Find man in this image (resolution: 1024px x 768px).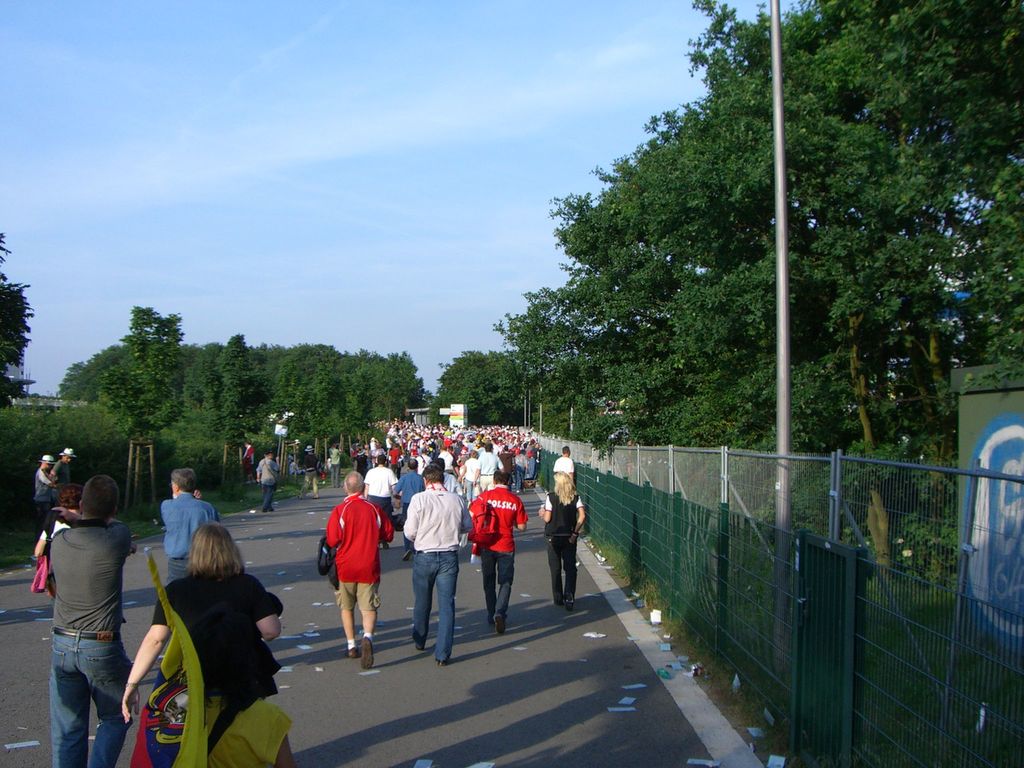
[295,435,301,456].
